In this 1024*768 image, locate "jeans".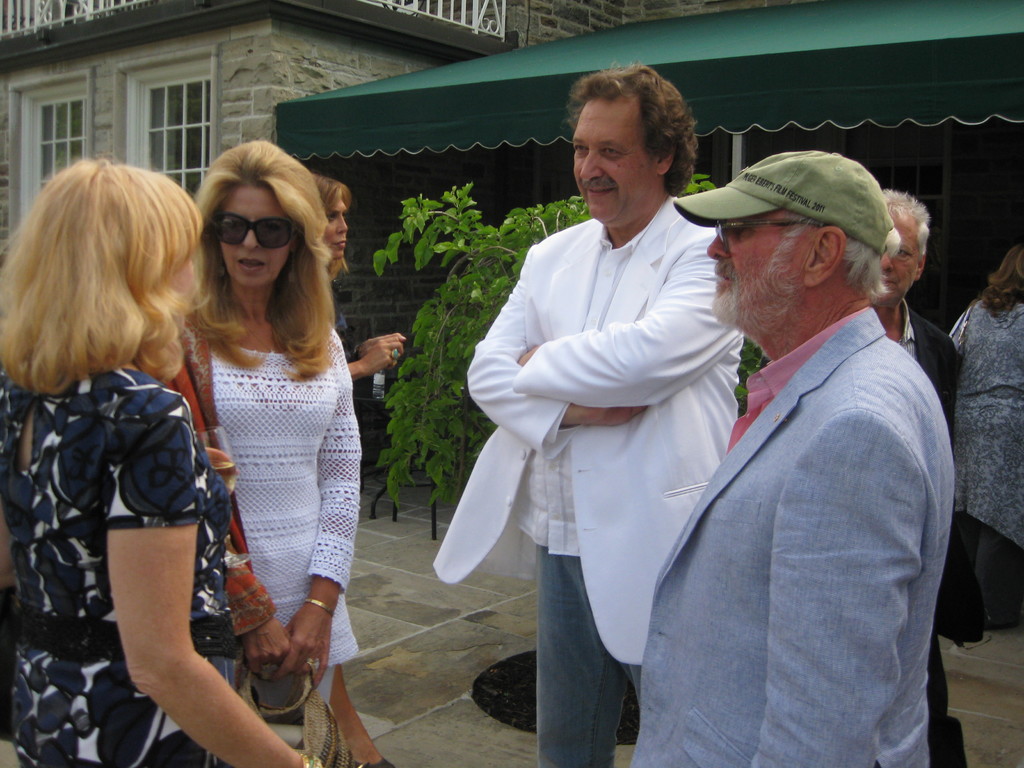
Bounding box: 956,516,1016,610.
